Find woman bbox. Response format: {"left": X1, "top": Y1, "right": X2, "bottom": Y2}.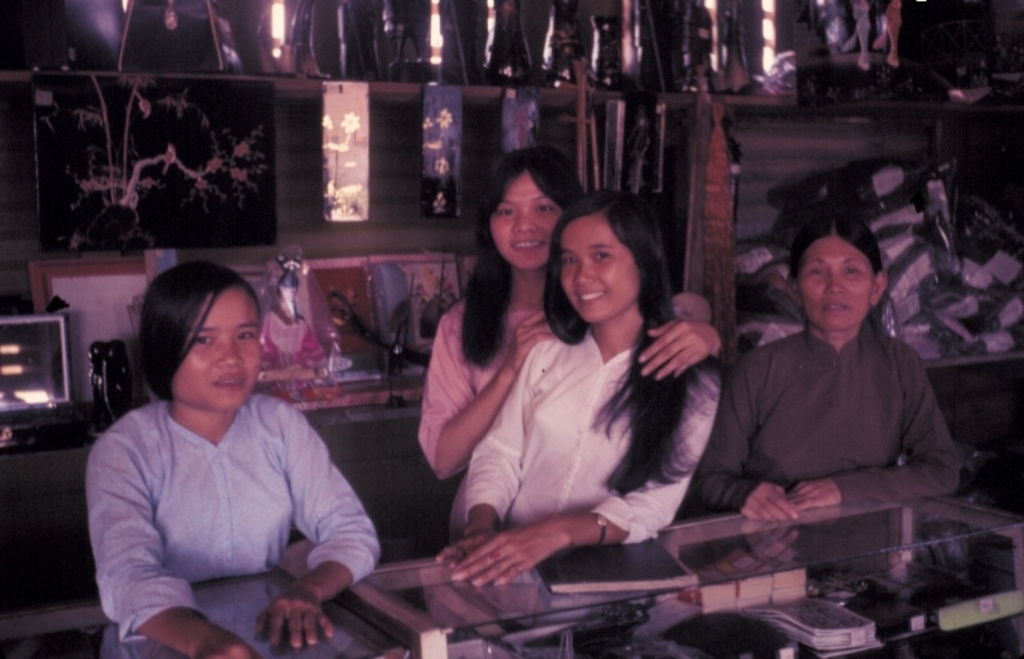
{"left": 680, "top": 207, "right": 963, "bottom": 527}.
